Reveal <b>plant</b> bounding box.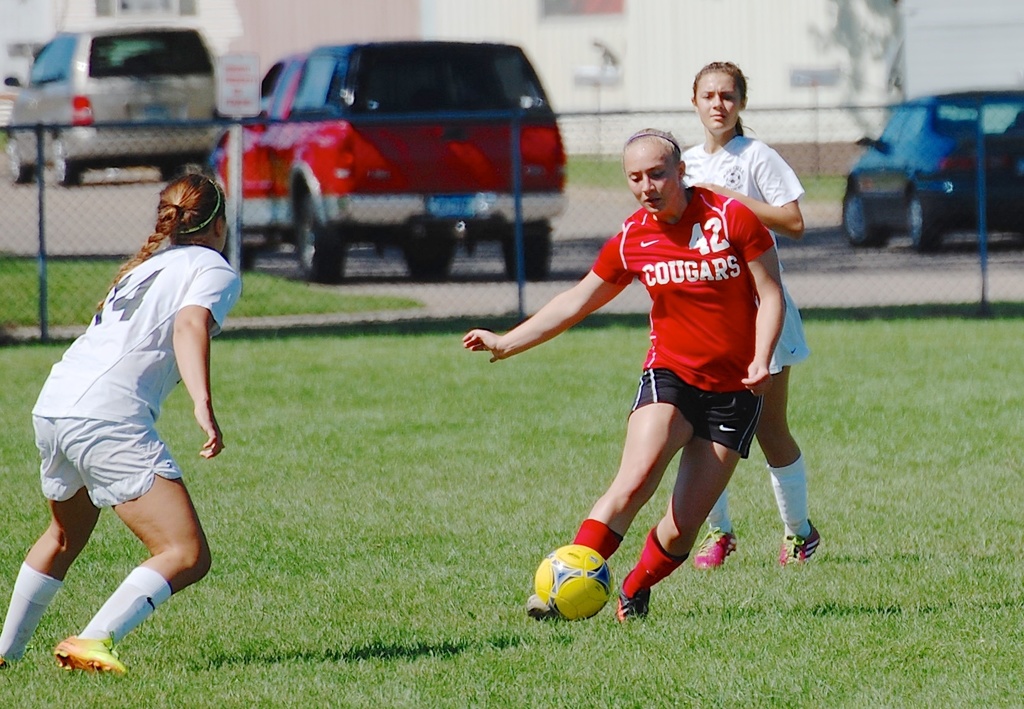
Revealed: Rect(222, 266, 427, 318).
